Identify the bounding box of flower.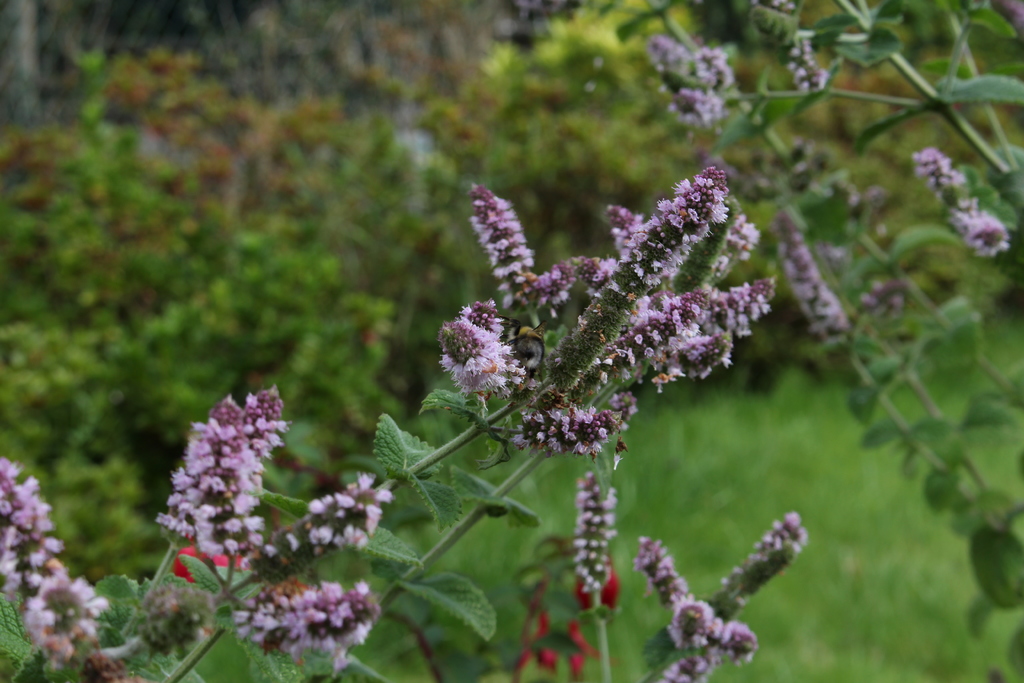
(left=301, top=470, right=388, bottom=545).
